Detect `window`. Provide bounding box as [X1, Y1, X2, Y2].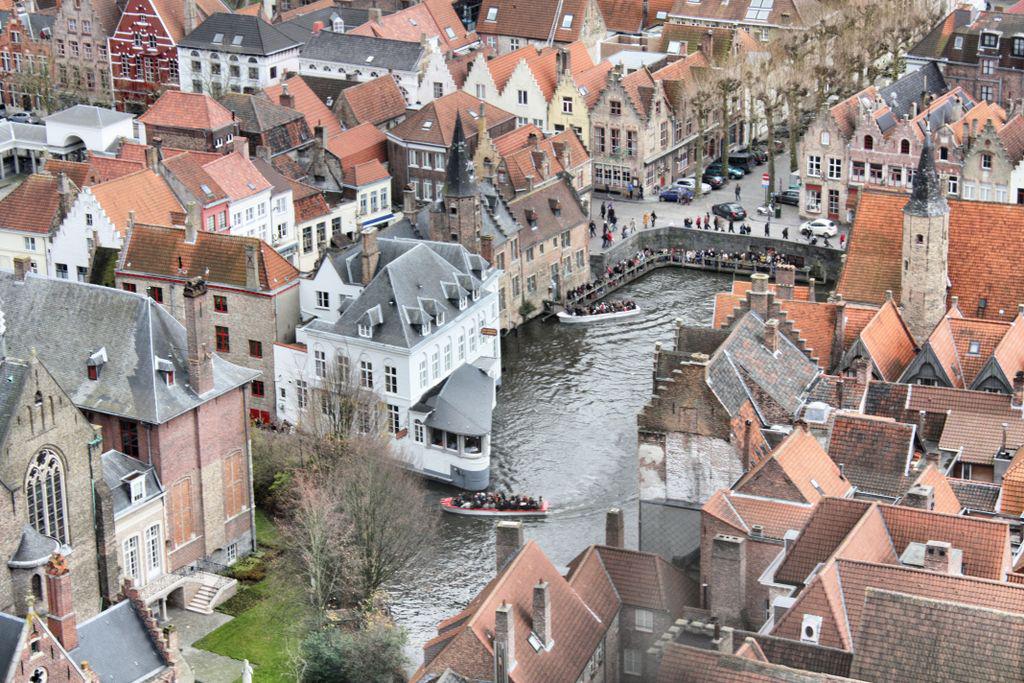
[384, 364, 397, 392].
